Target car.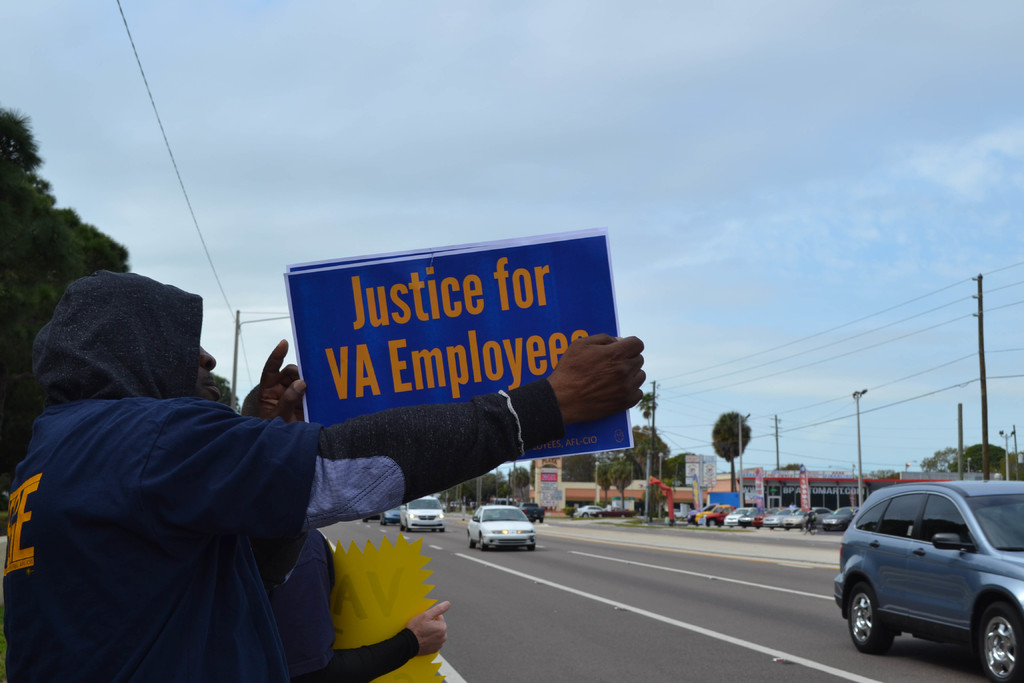
Target region: x1=364 y1=515 x2=381 y2=524.
